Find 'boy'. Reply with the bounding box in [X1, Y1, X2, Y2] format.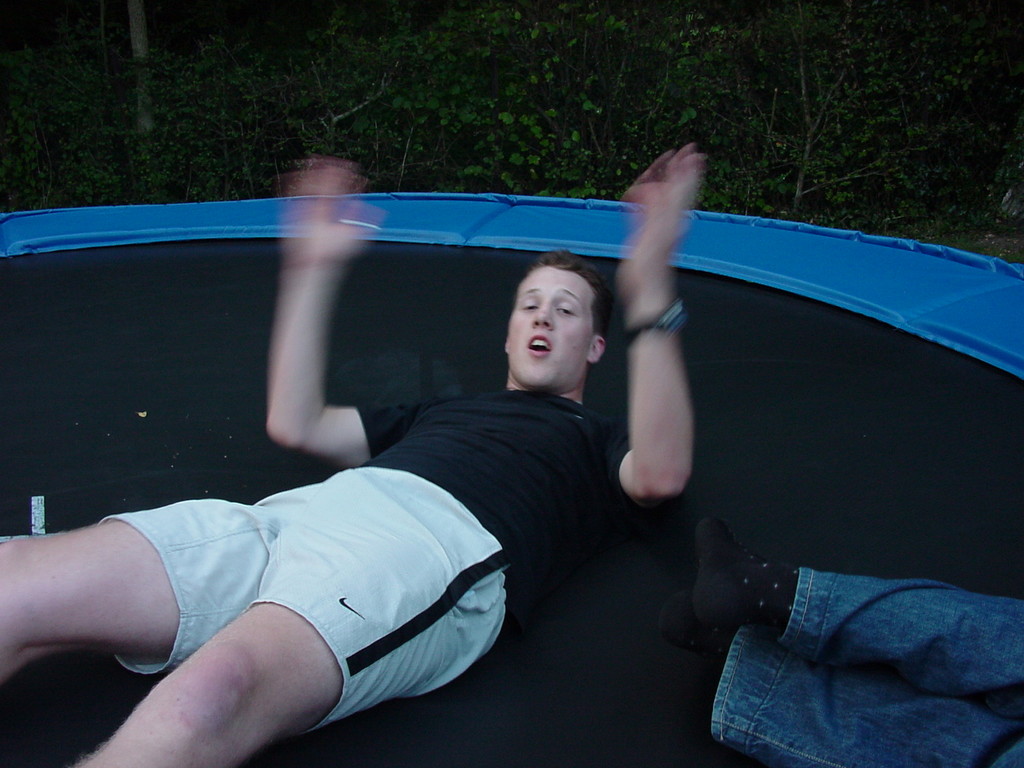
[1, 137, 690, 767].
